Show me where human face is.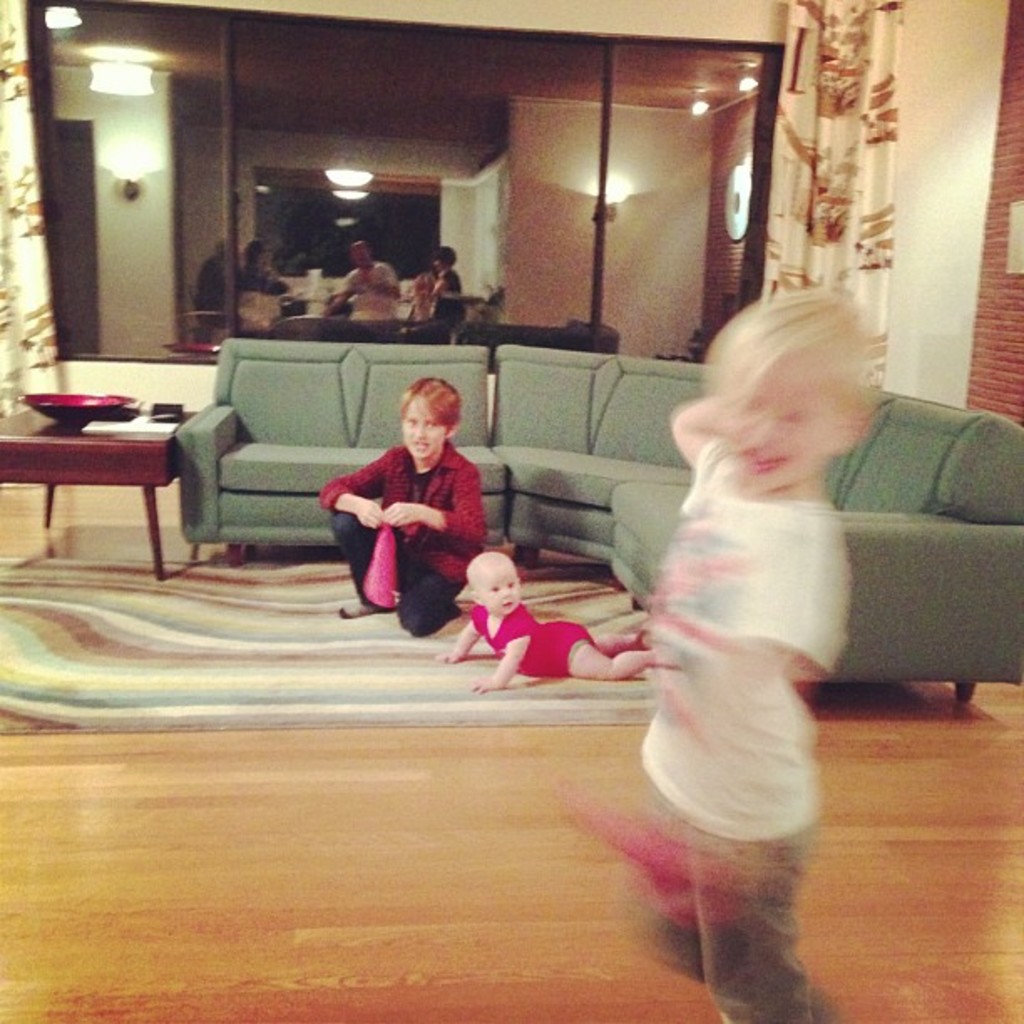
human face is at box(400, 395, 443, 458).
